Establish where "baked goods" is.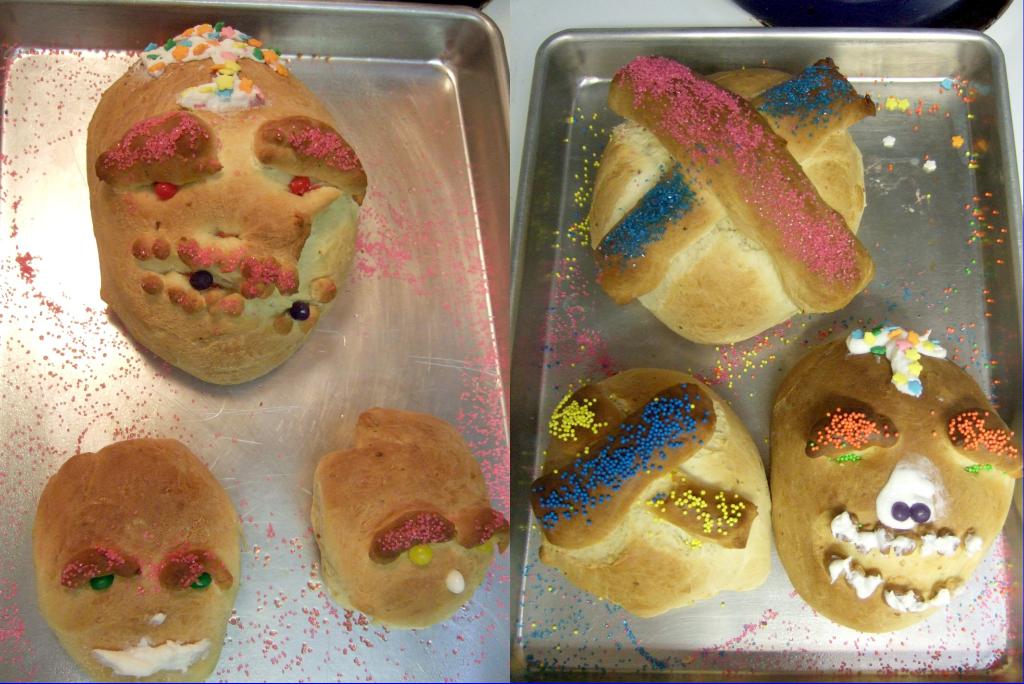
Established at <region>588, 57, 876, 345</region>.
